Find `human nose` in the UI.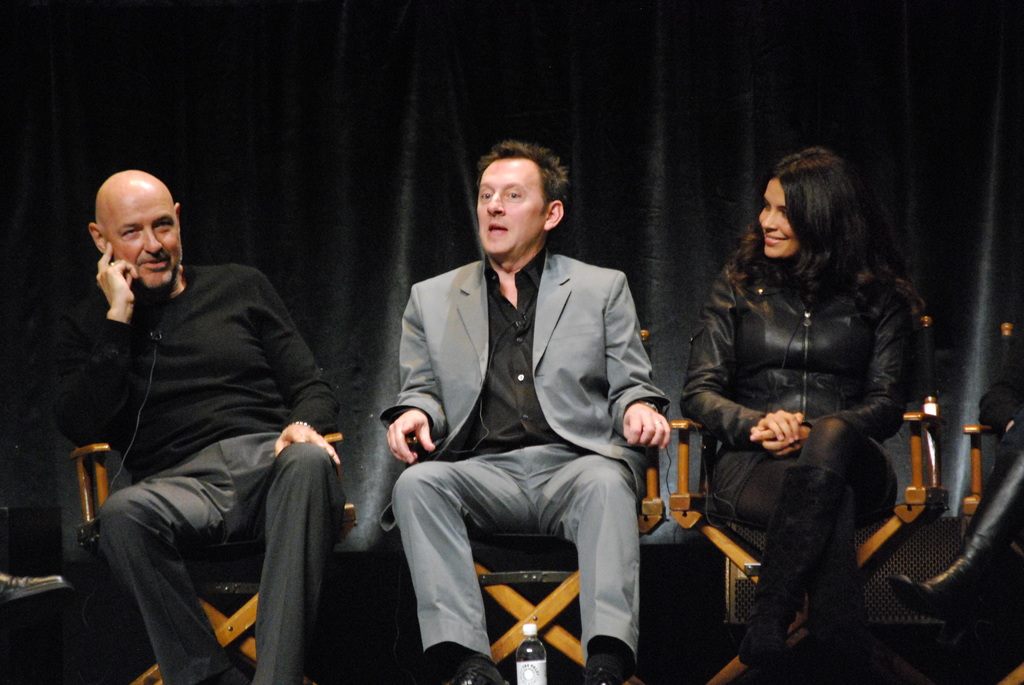
UI element at bbox=(143, 224, 161, 255).
